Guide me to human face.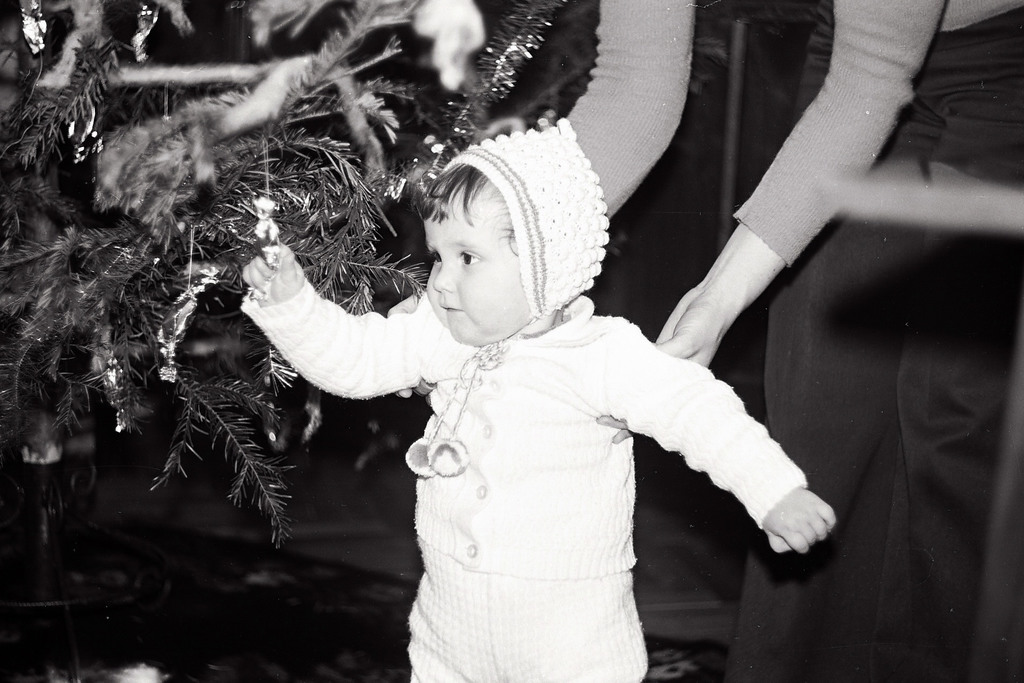
Guidance: Rect(422, 180, 530, 347).
